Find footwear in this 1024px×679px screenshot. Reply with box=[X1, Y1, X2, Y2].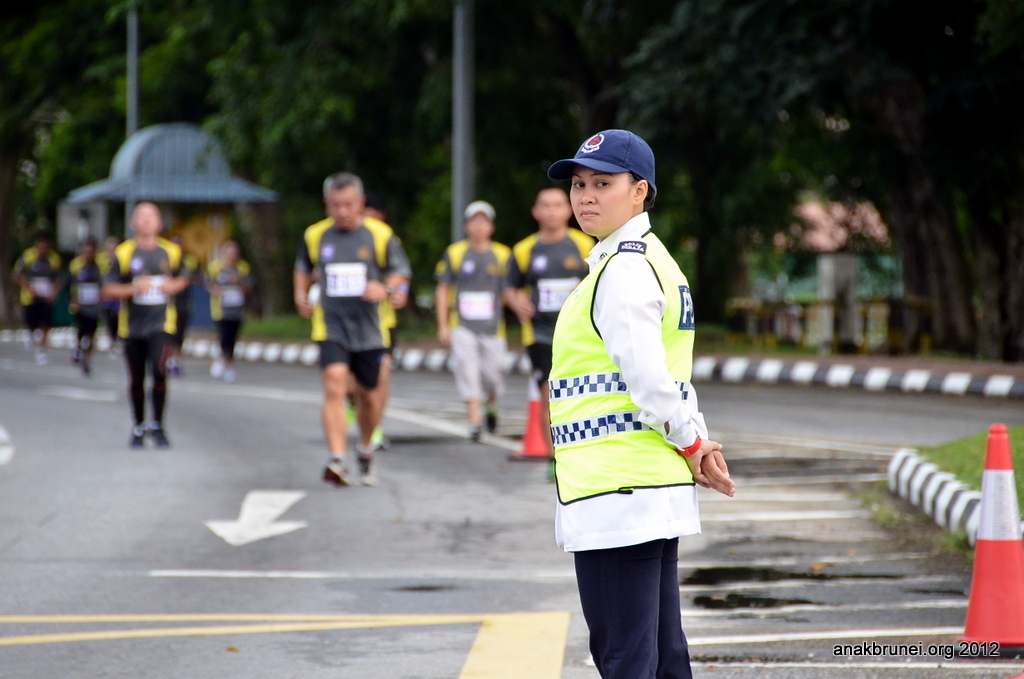
box=[320, 459, 353, 488].
